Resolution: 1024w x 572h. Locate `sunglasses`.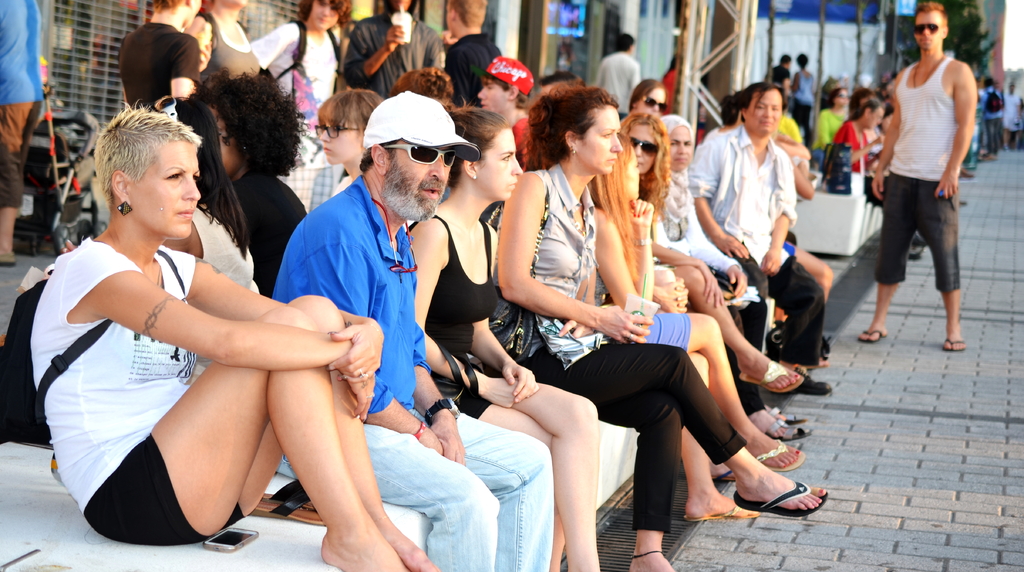
box(150, 91, 177, 122).
